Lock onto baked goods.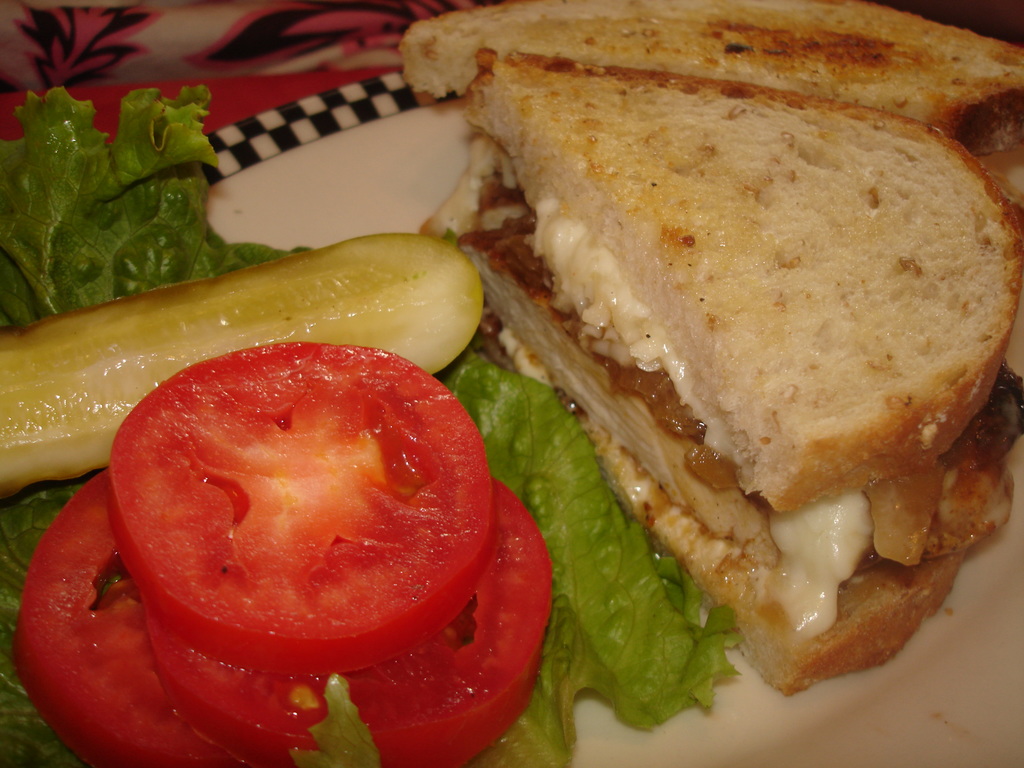
Locked: 399 0 1023 163.
